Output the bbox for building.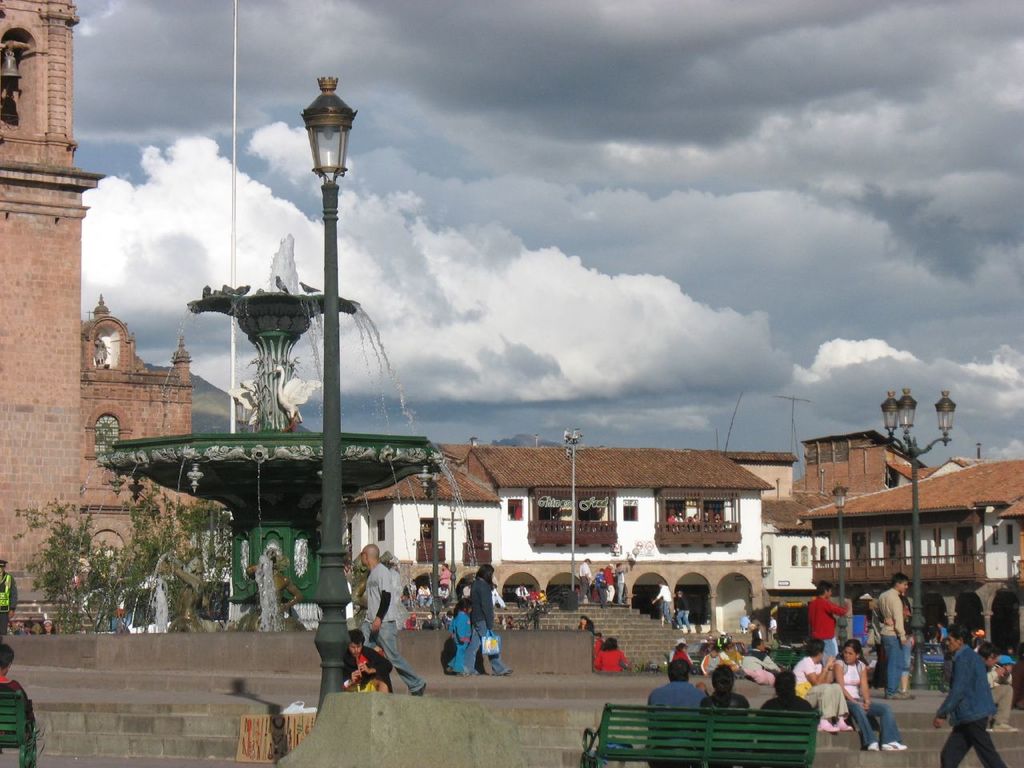
select_region(798, 428, 925, 504).
